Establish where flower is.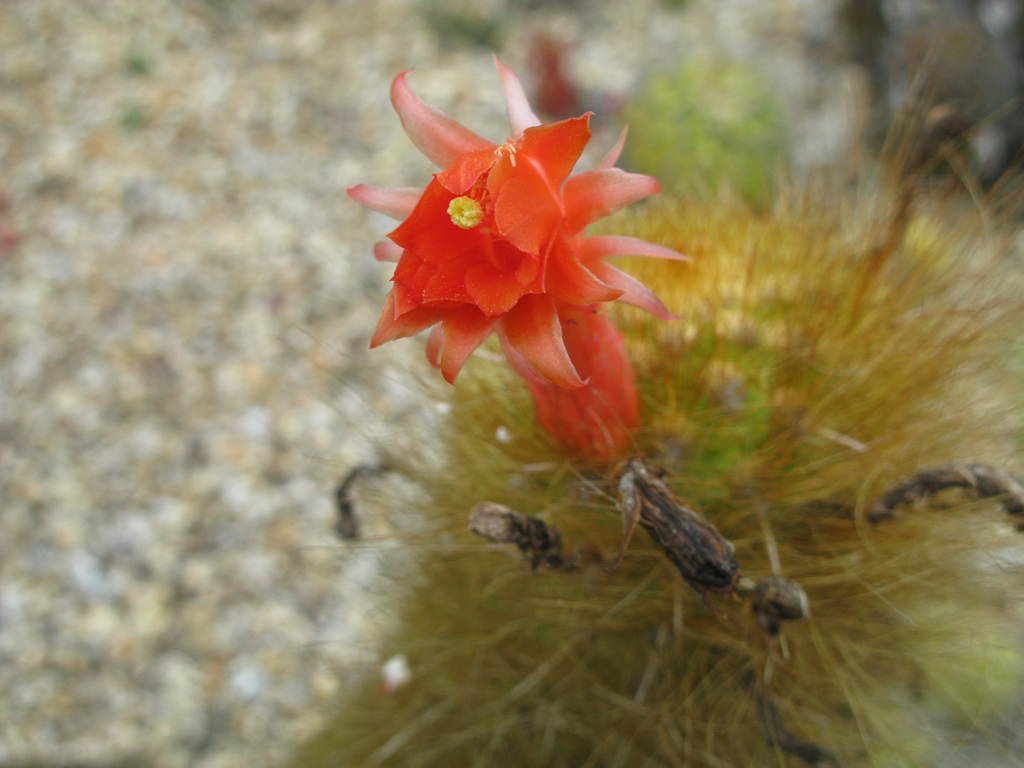
Established at detection(351, 68, 694, 481).
